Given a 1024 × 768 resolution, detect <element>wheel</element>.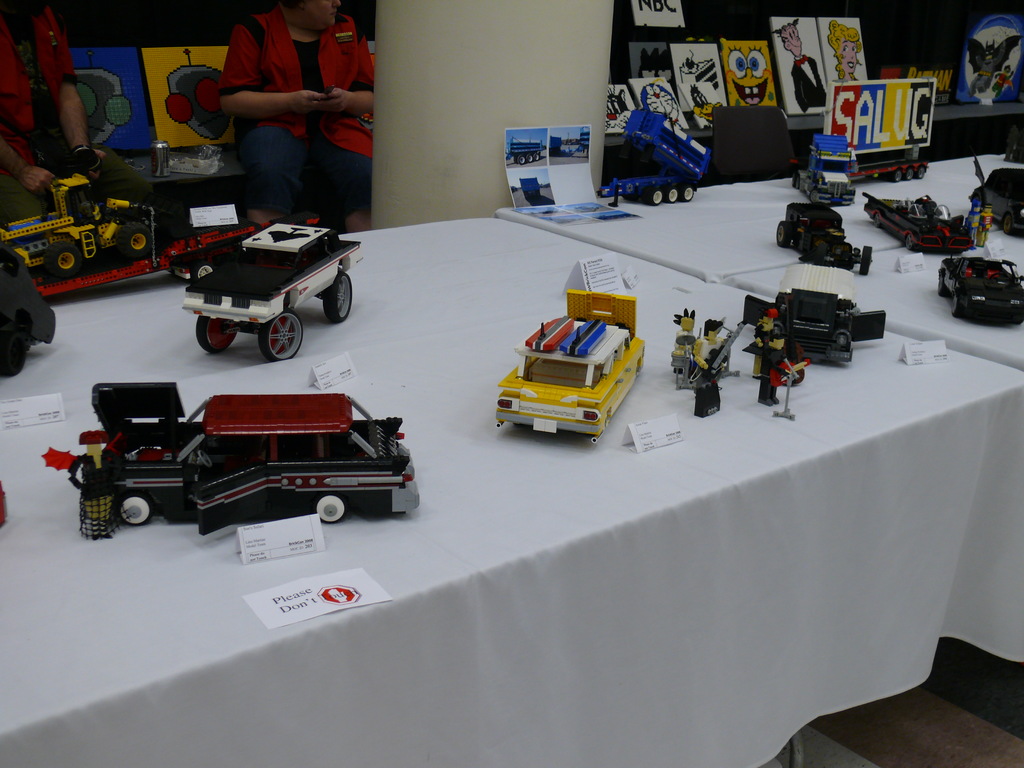
[116,222,149,259].
